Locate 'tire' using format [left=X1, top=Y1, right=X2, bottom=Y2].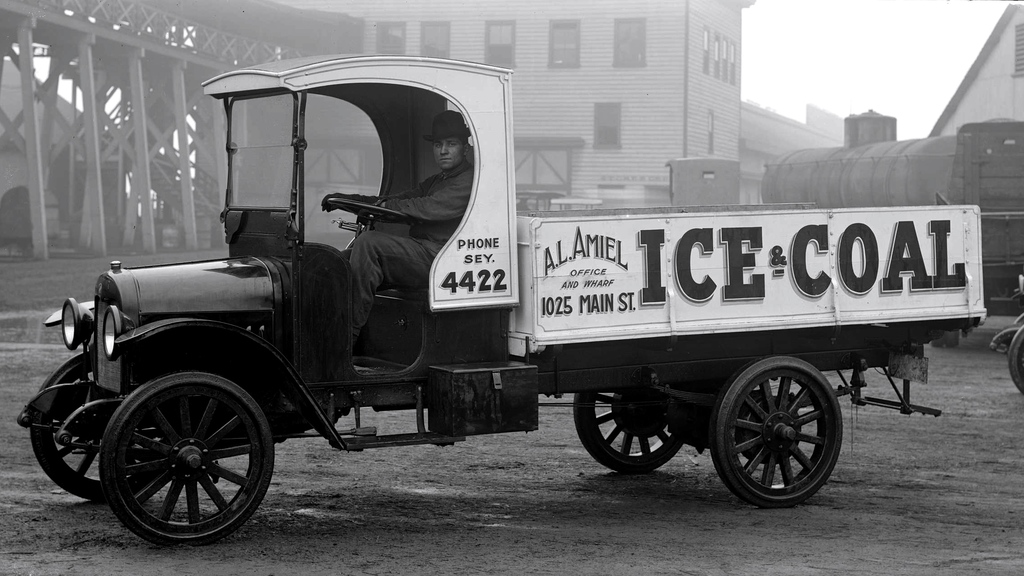
[left=99, top=375, right=278, bottom=551].
